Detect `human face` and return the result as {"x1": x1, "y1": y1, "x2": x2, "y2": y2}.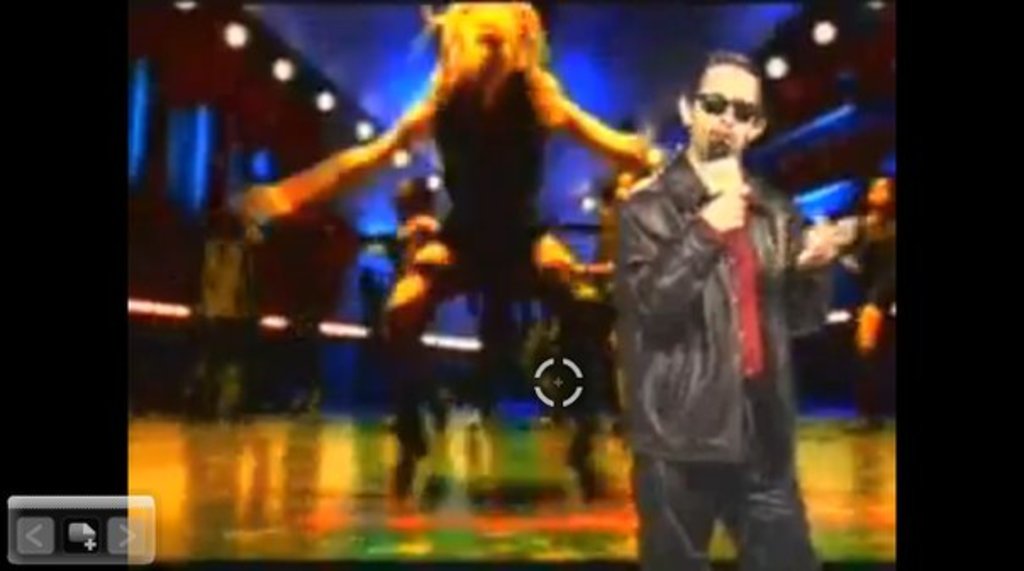
{"x1": 693, "y1": 64, "x2": 761, "y2": 152}.
